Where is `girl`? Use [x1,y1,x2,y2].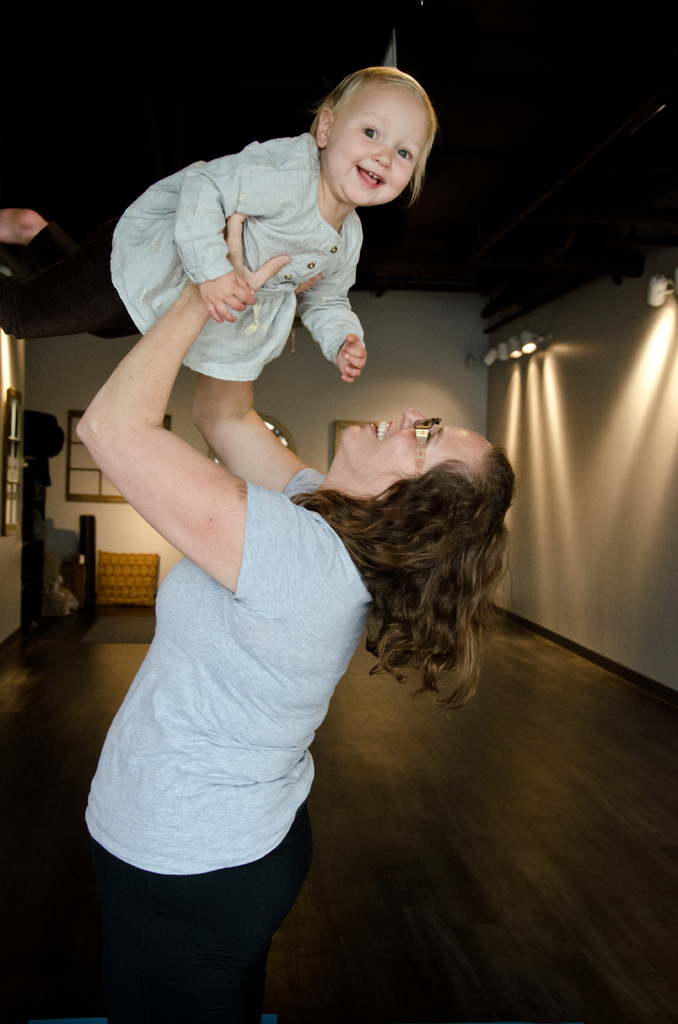
[108,63,438,378].
